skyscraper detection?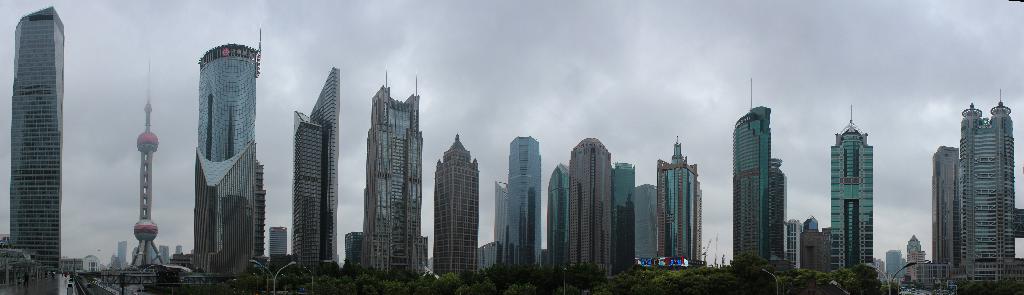
<region>634, 187, 660, 266</region>
